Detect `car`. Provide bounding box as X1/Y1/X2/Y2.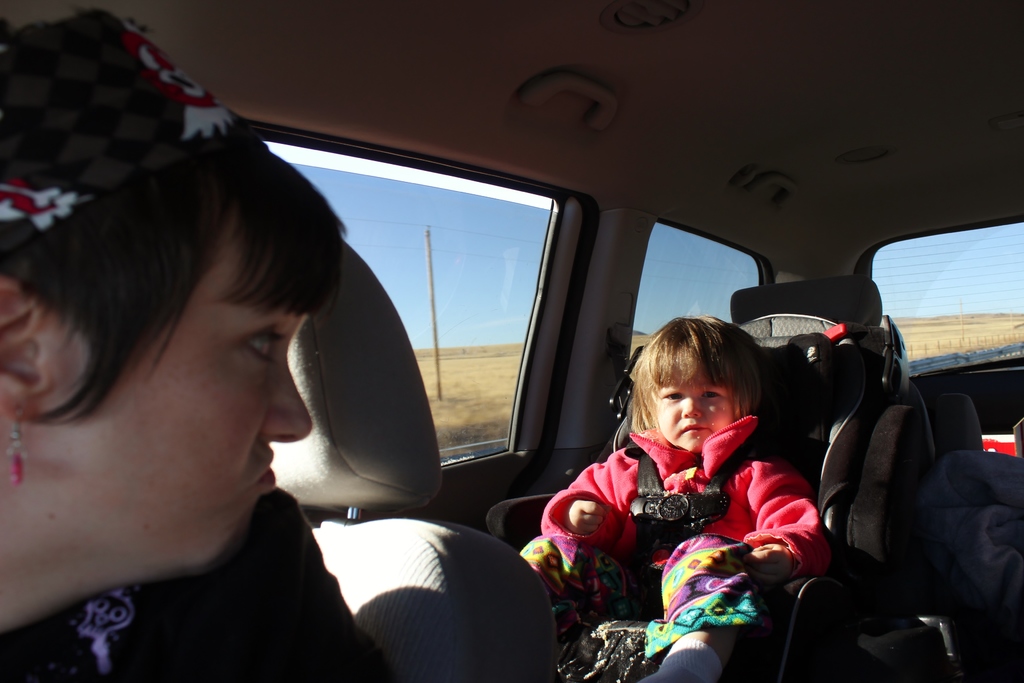
0/0/1023/682.
